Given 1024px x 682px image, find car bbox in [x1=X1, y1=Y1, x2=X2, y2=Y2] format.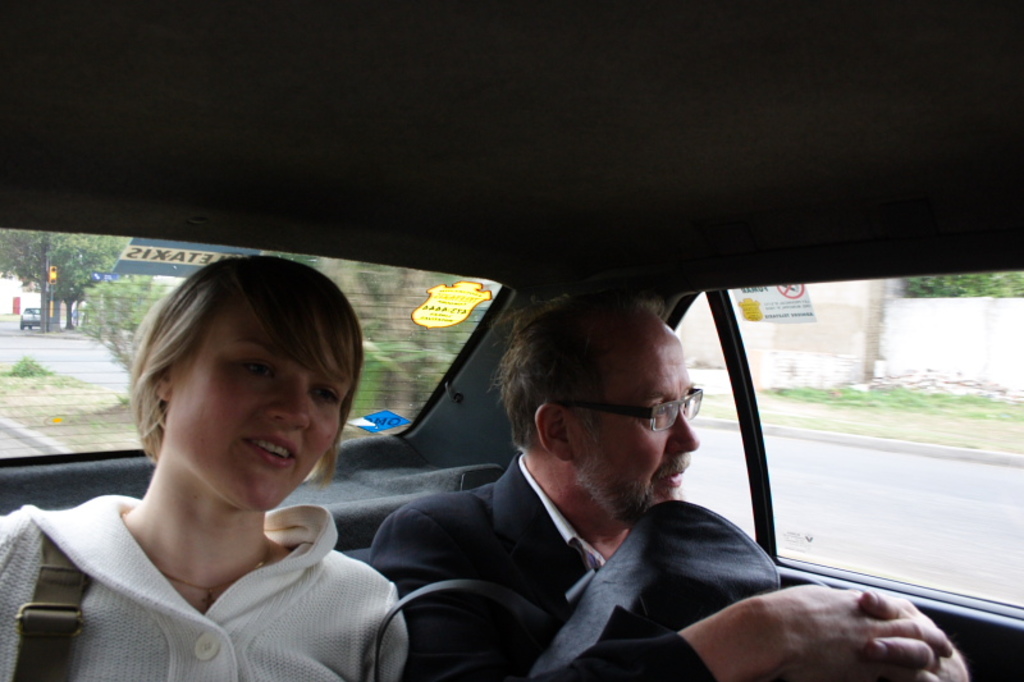
[x1=19, y1=306, x2=42, y2=330].
